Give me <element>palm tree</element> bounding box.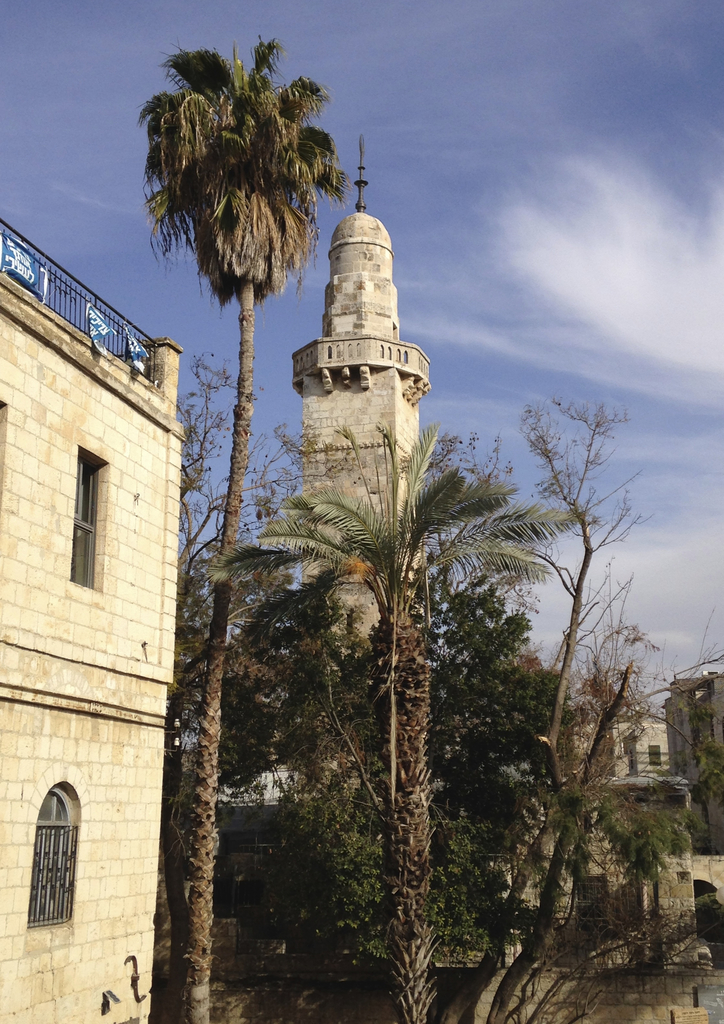
[273, 447, 518, 929].
